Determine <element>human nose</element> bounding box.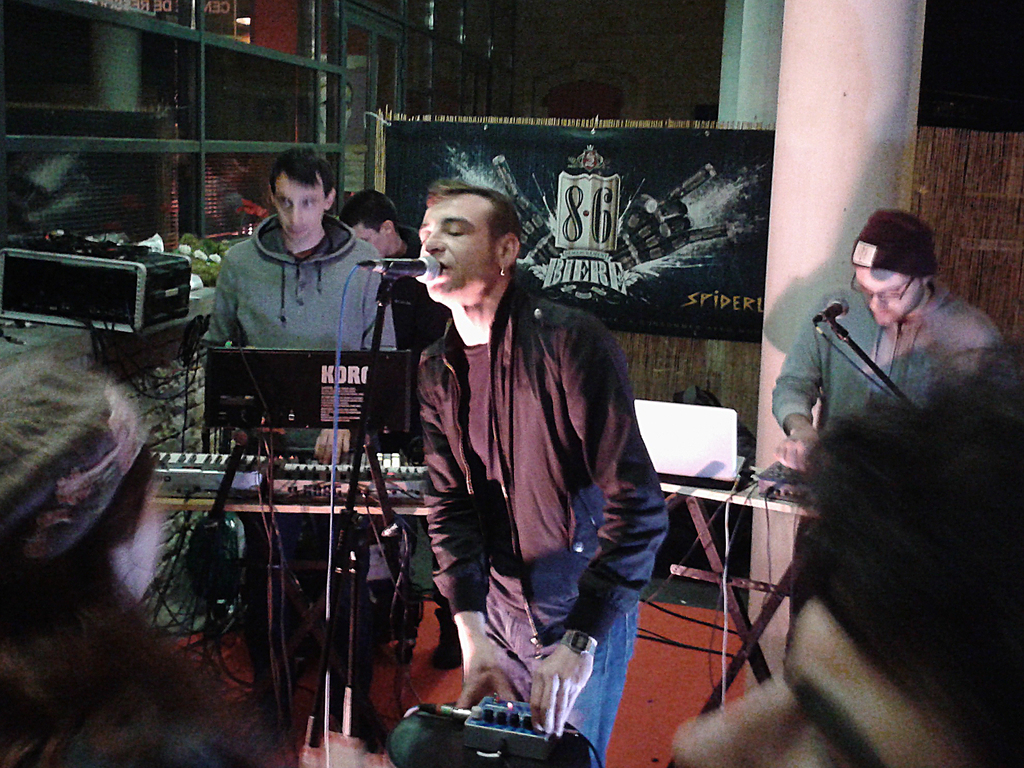
Determined: [left=288, top=204, right=303, bottom=223].
